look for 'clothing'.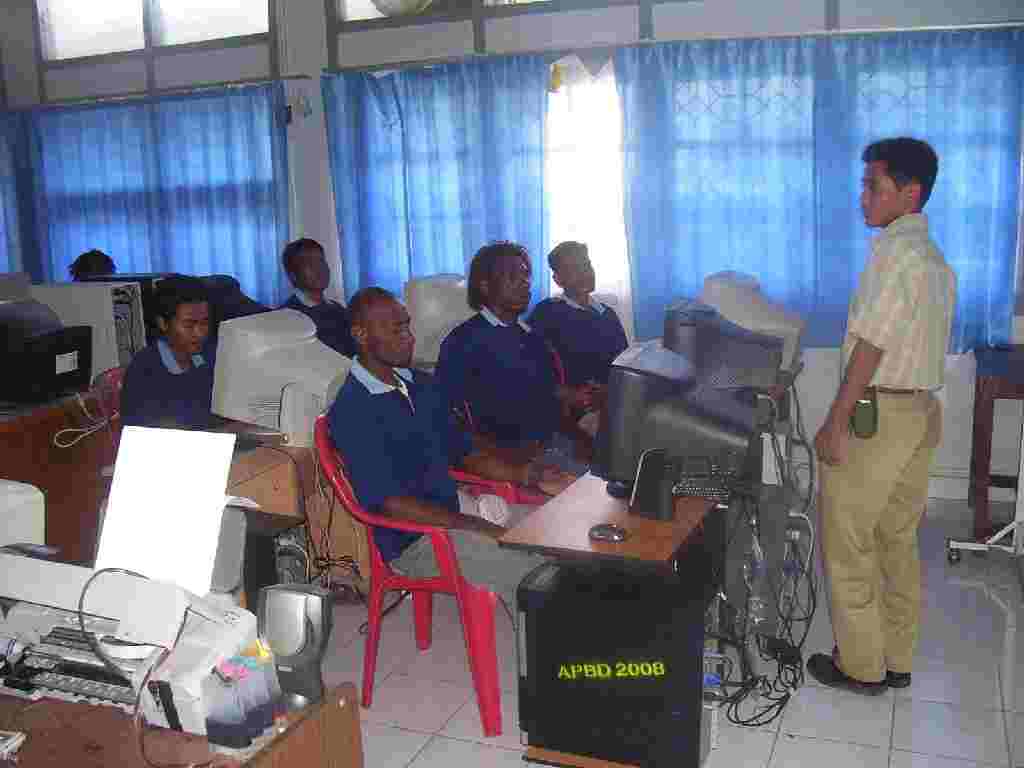
Found: BBox(382, 492, 549, 626).
